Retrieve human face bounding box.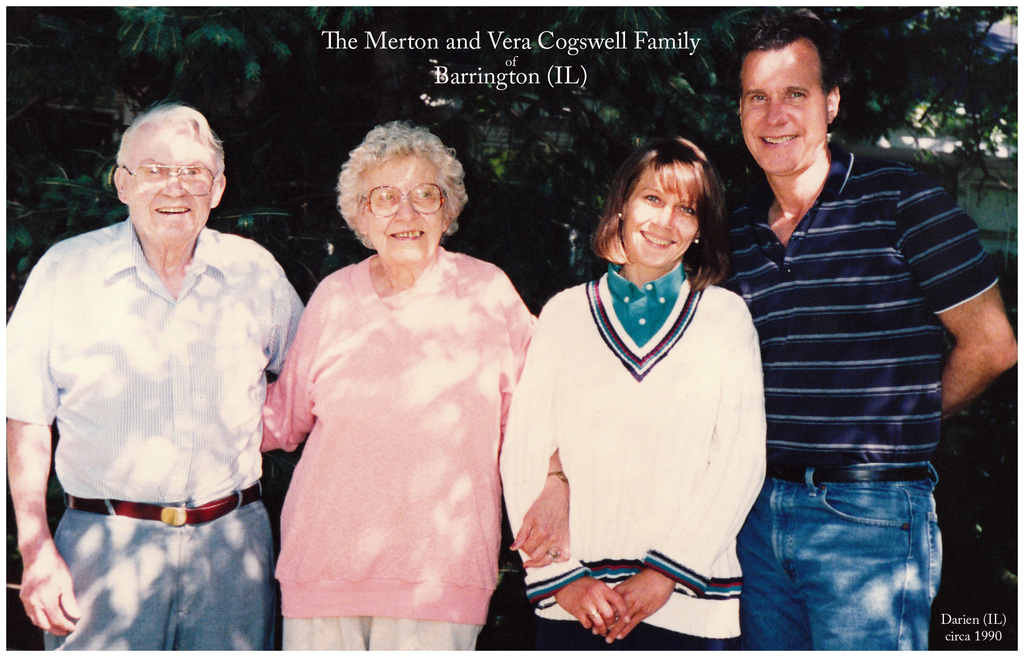
Bounding box: {"x1": 620, "y1": 162, "x2": 699, "y2": 268}.
